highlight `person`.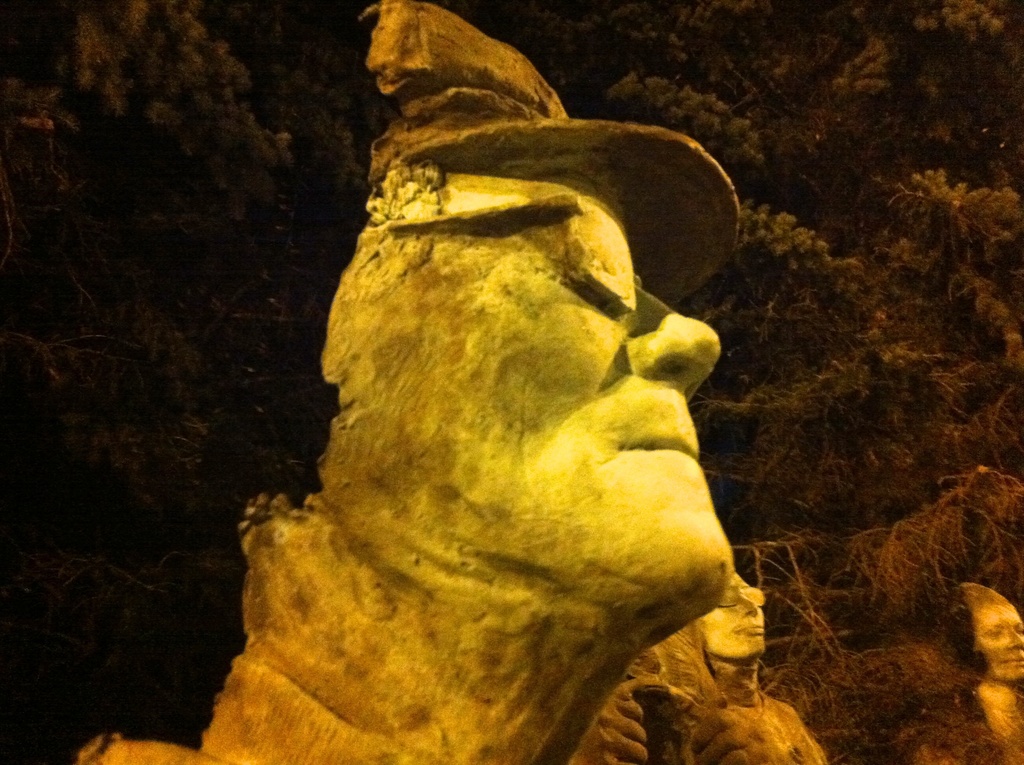
Highlighted region: {"left": 905, "top": 583, "right": 1023, "bottom": 764}.
